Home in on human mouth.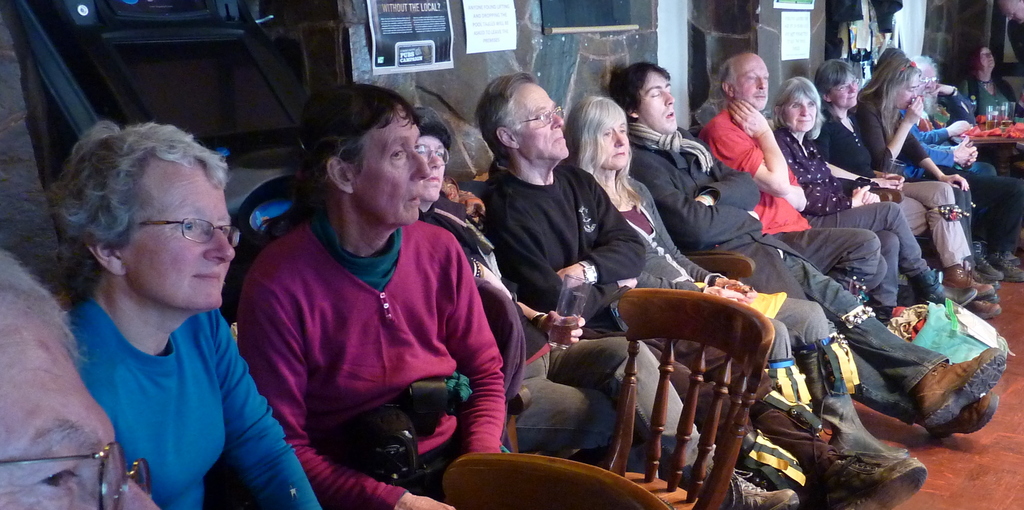
Homed in at 790 119 814 122.
